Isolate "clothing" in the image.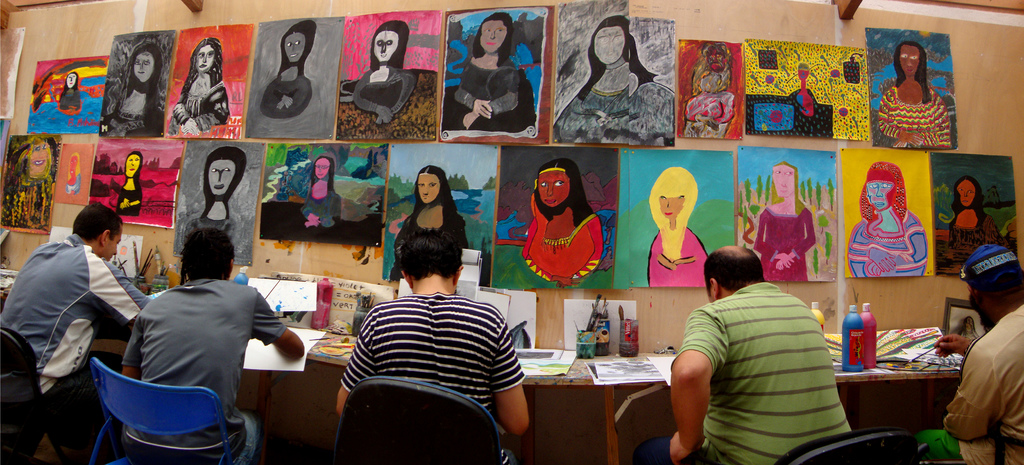
Isolated region: {"left": 689, "top": 252, "right": 859, "bottom": 464}.
